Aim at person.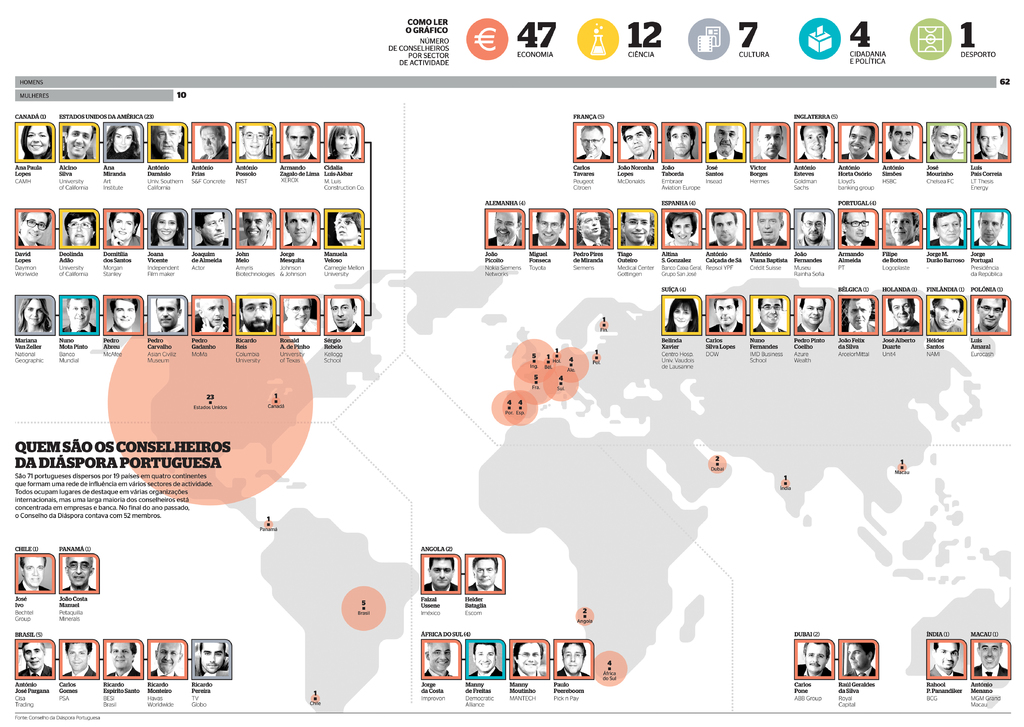
Aimed at region(622, 123, 655, 159).
